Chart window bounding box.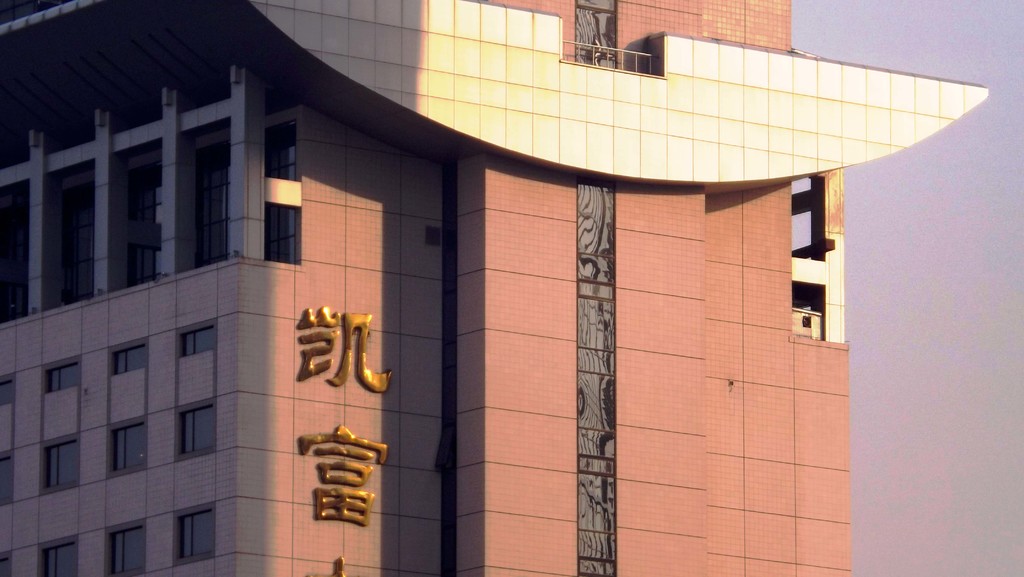
Charted: x1=44, y1=437, x2=80, y2=487.
